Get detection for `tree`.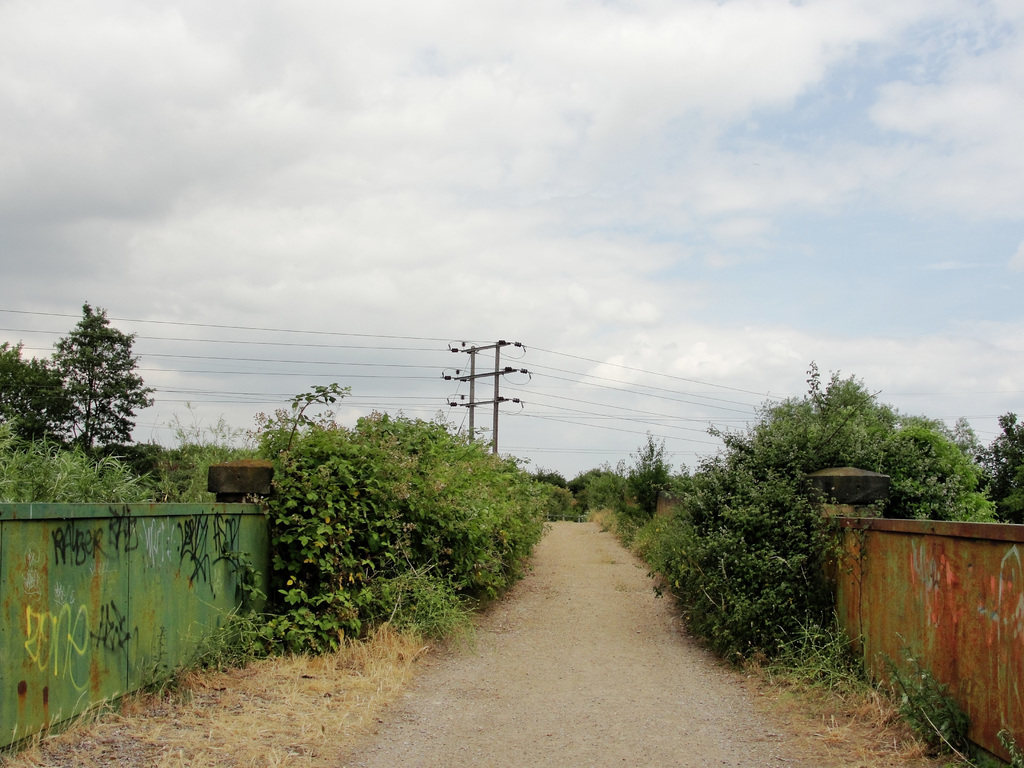
Detection: 351 409 553 609.
